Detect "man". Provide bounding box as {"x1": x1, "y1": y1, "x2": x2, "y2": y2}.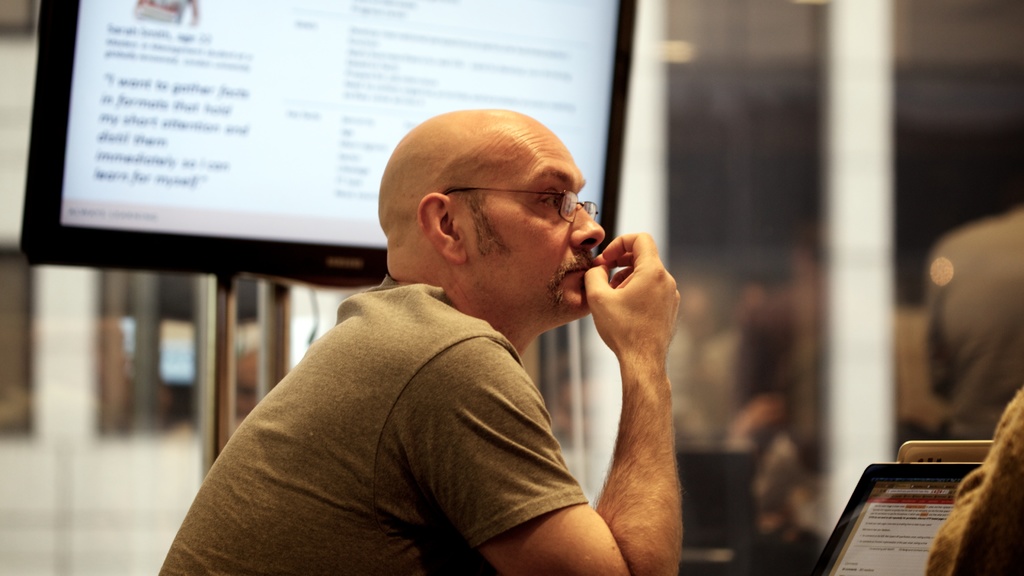
{"x1": 99, "y1": 89, "x2": 710, "y2": 549}.
